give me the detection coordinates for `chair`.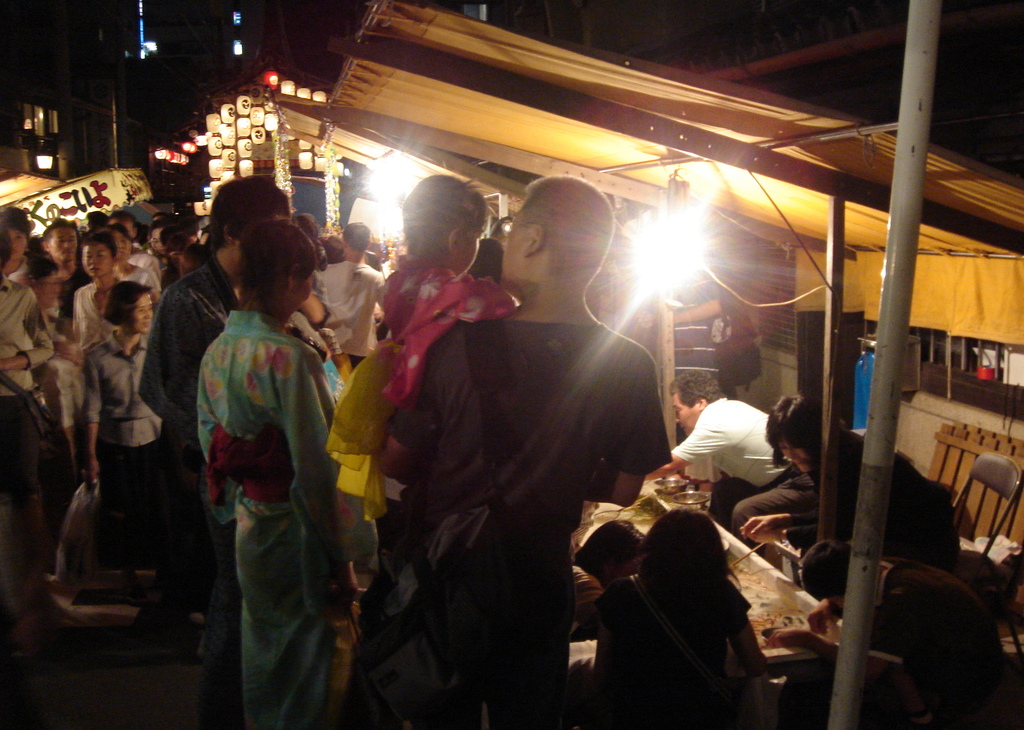
bbox(952, 452, 1023, 665).
